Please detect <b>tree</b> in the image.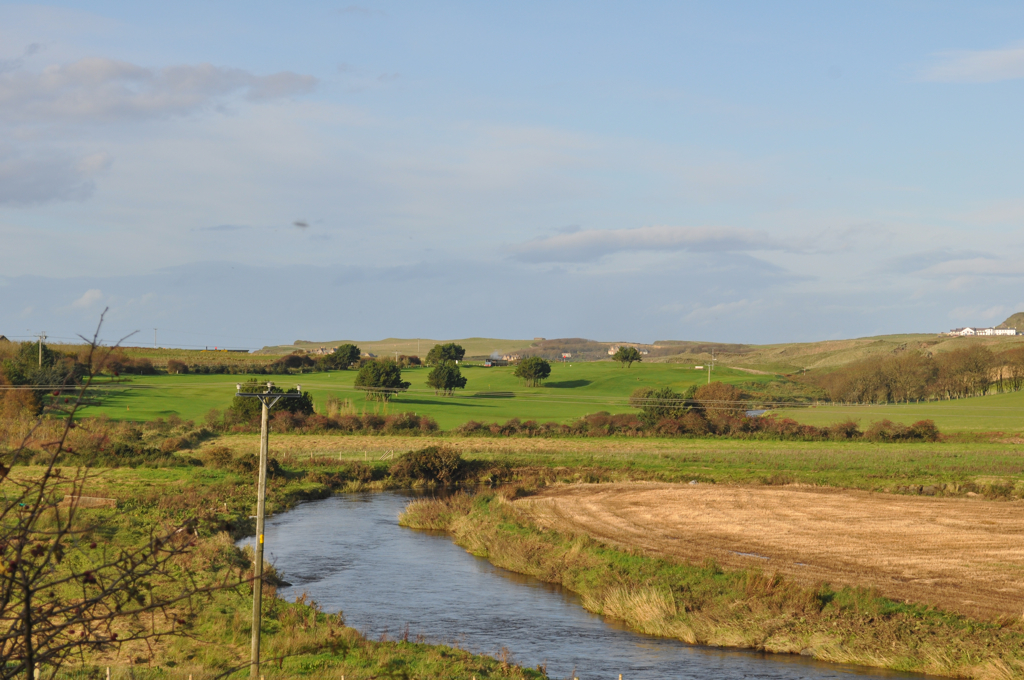
<bbox>223, 384, 320, 422</bbox>.
